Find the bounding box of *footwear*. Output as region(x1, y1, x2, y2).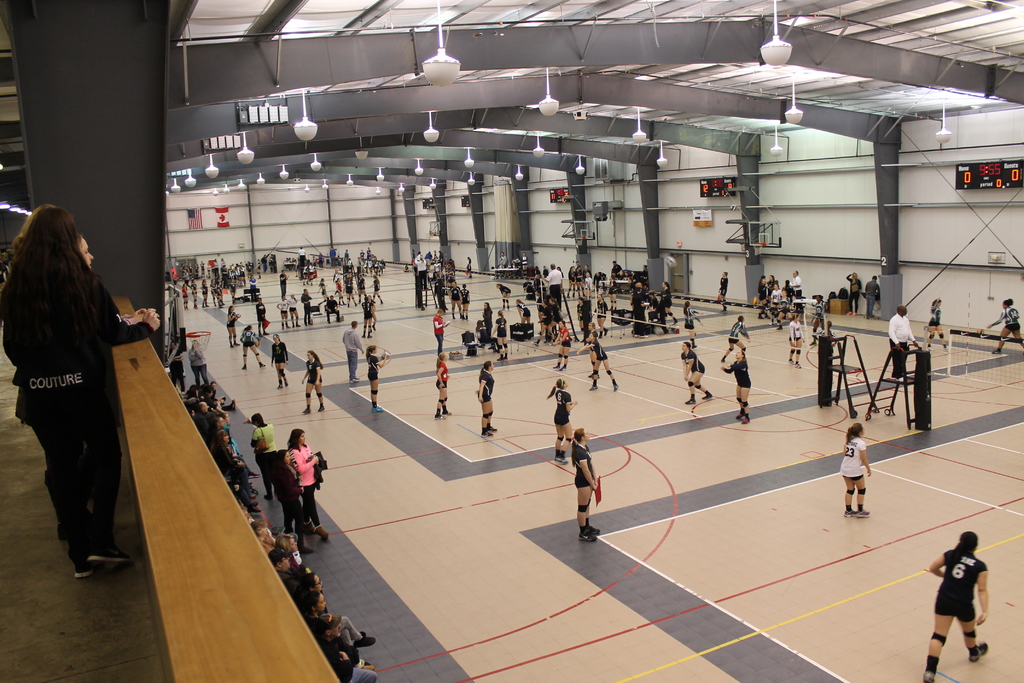
region(764, 314, 771, 320).
